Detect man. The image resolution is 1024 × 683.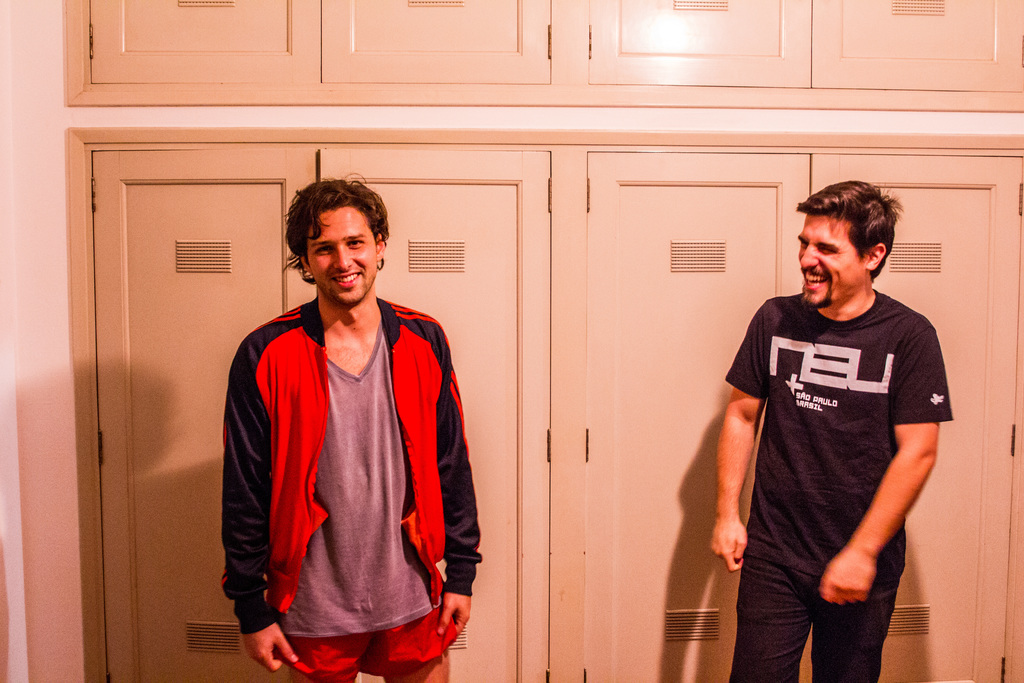
(222,176,483,662).
